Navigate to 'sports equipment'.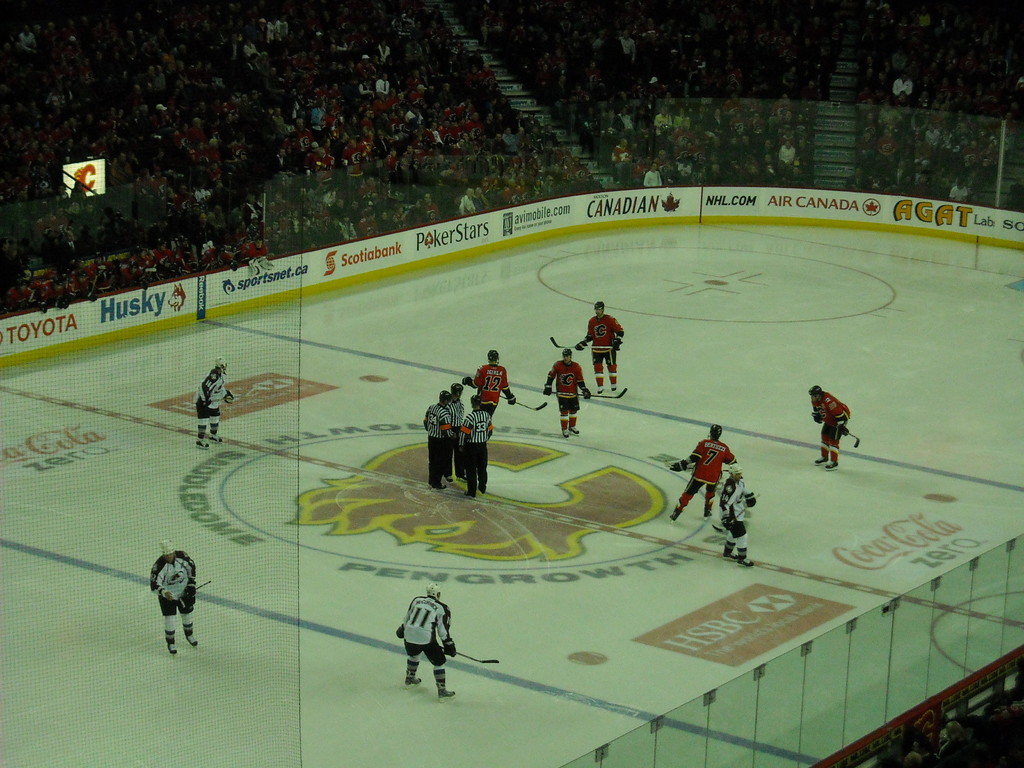
Navigation target: <box>161,540,175,560</box>.
